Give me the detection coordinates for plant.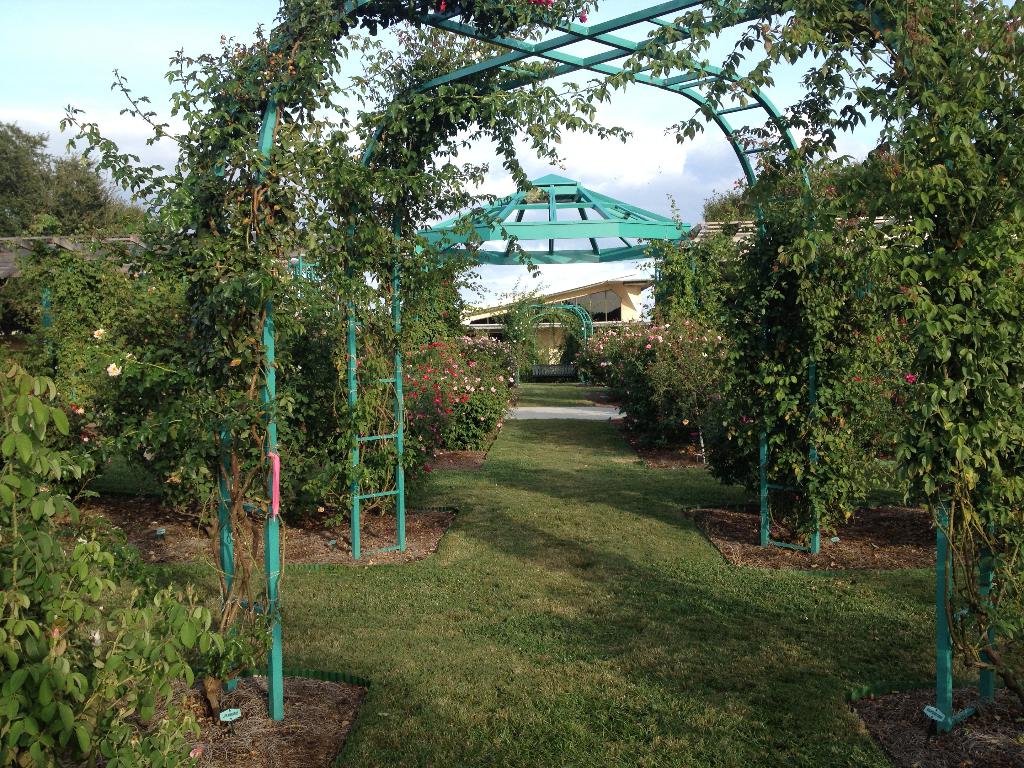
[443, 372, 505, 447].
